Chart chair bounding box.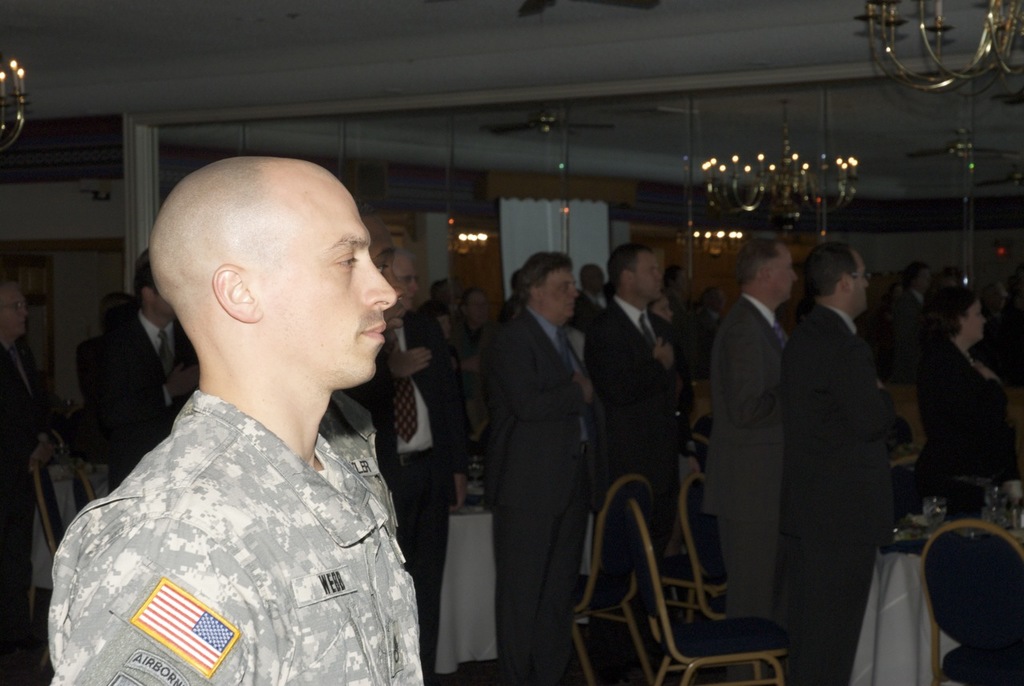
Charted: region(631, 495, 786, 685).
